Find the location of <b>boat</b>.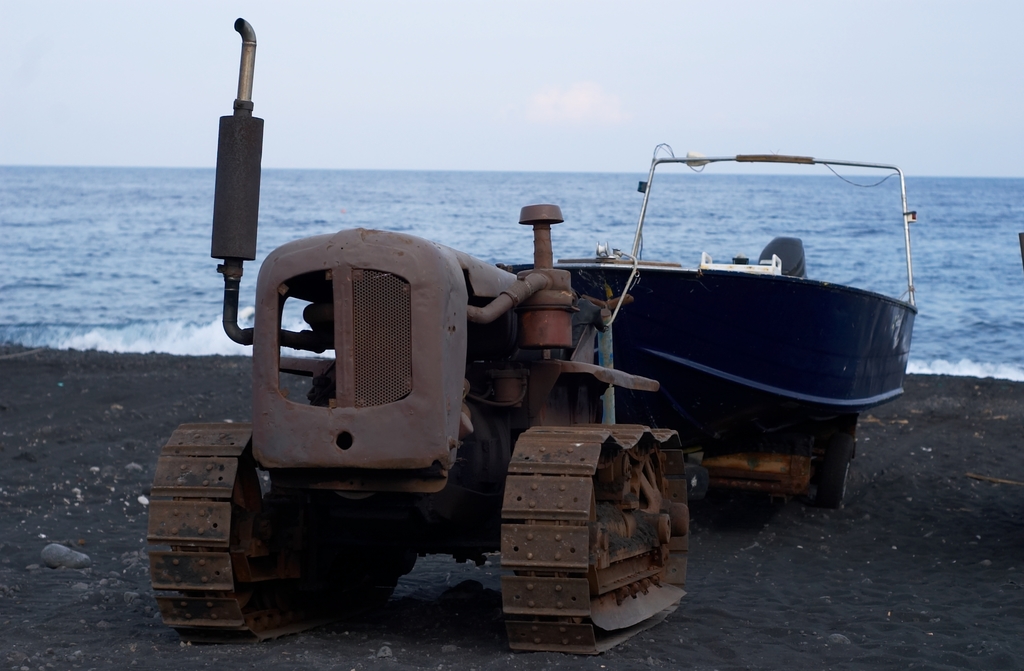
Location: (564, 139, 942, 474).
